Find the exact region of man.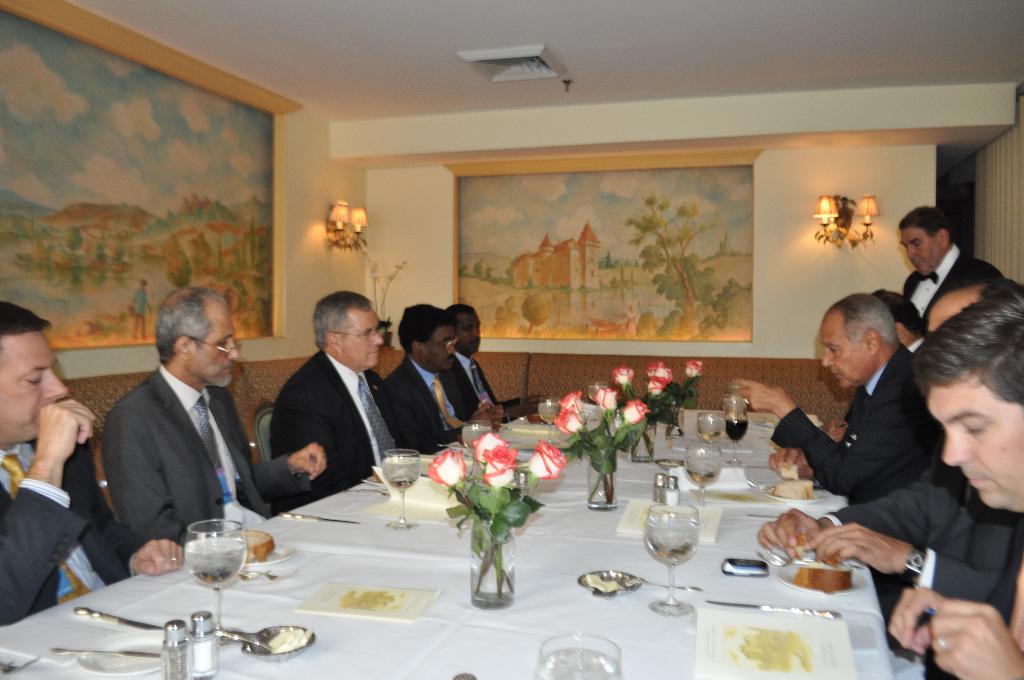
Exact region: l=719, t=293, r=947, b=524.
